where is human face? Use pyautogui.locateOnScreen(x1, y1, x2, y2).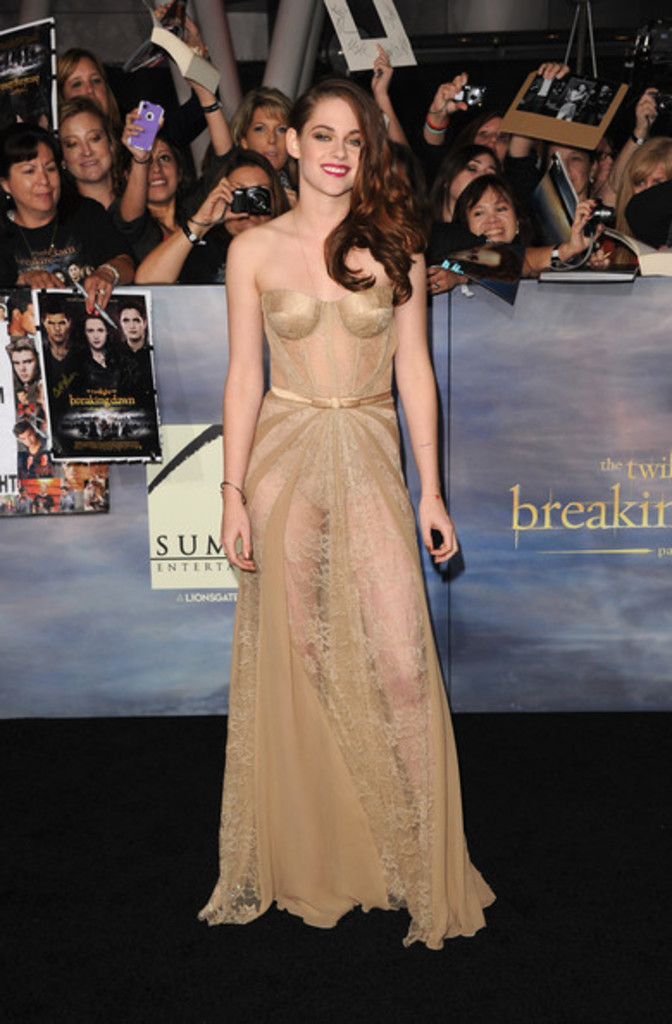
pyautogui.locateOnScreen(12, 391, 26, 403).
